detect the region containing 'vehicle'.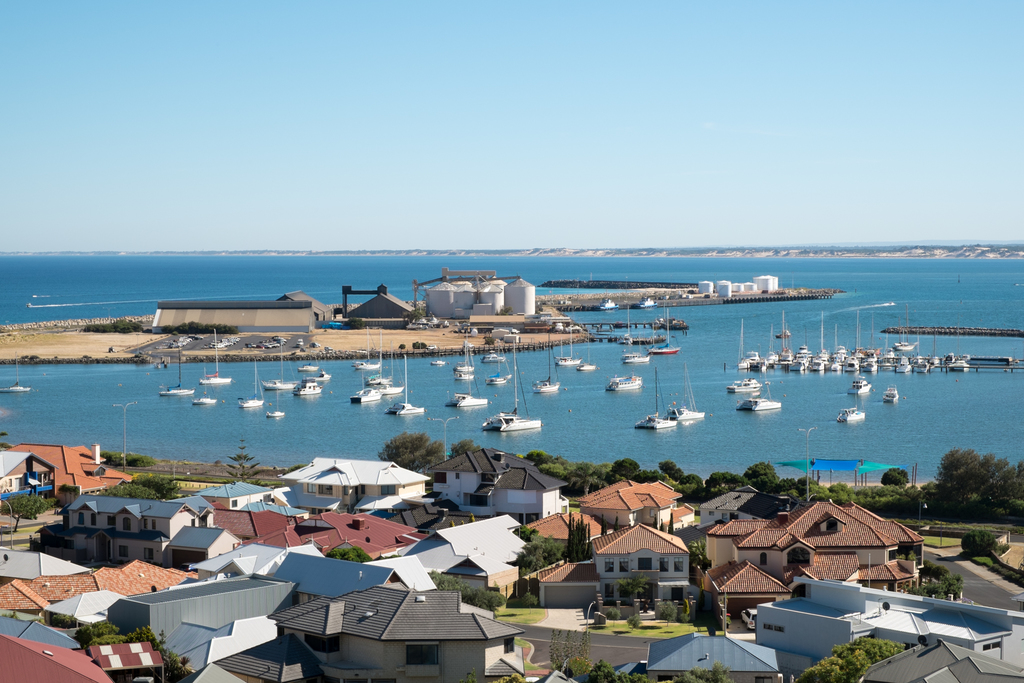
left=191, top=367, right=218, bottom=407.
